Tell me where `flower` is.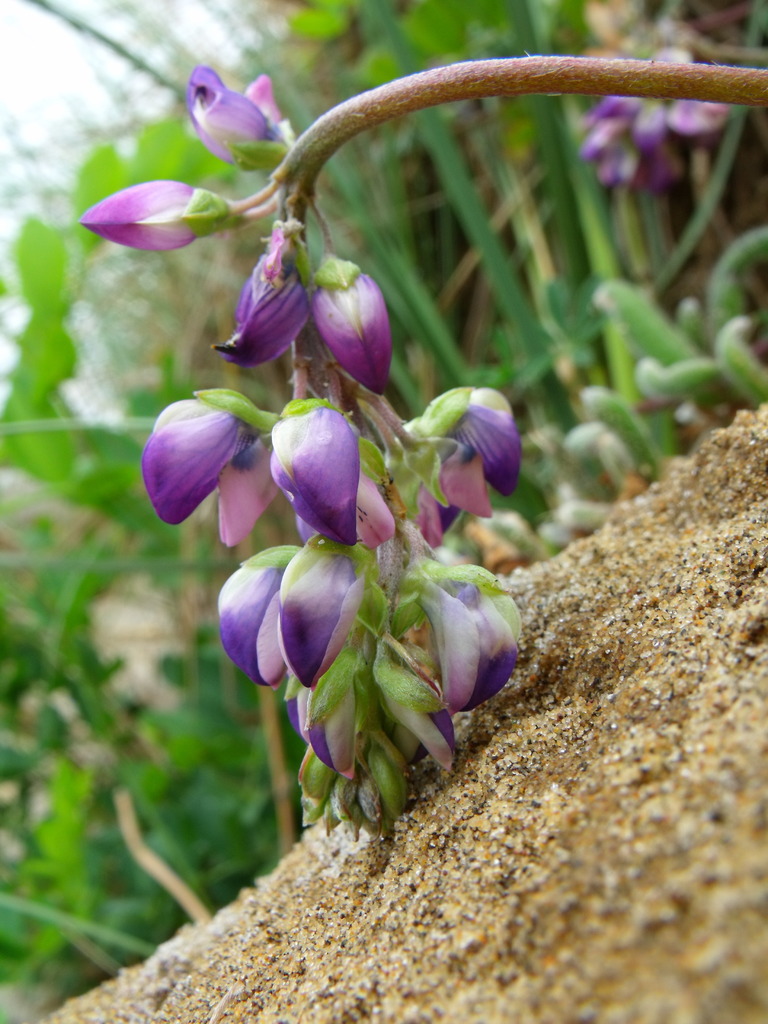
`flower` is at 570/72/742/200.
